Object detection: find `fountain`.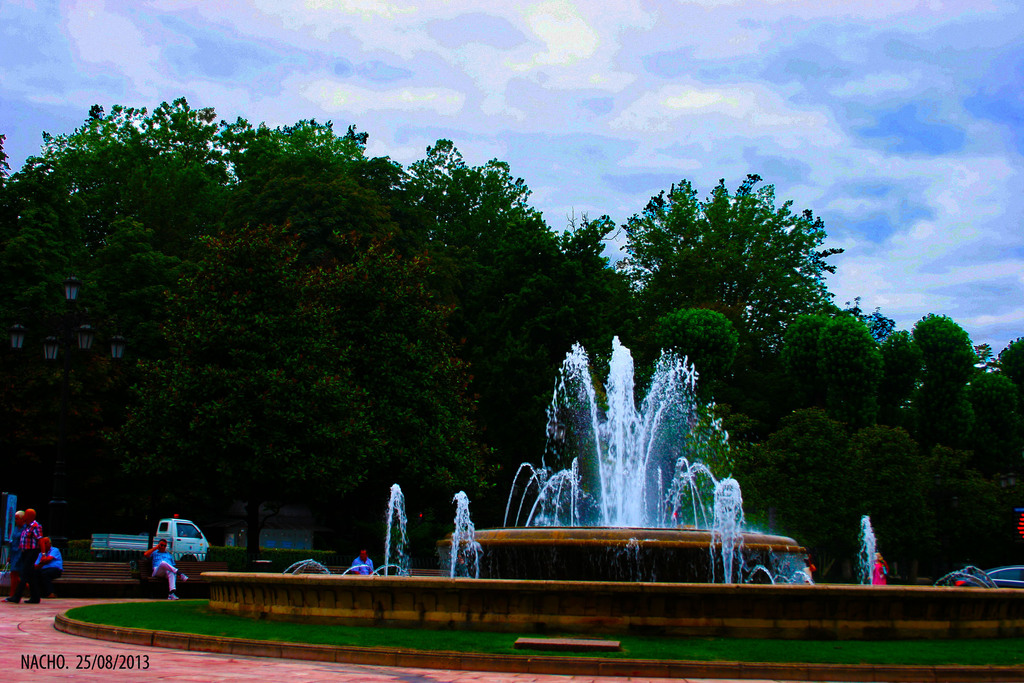
detection(288, 478, 393, 577).
